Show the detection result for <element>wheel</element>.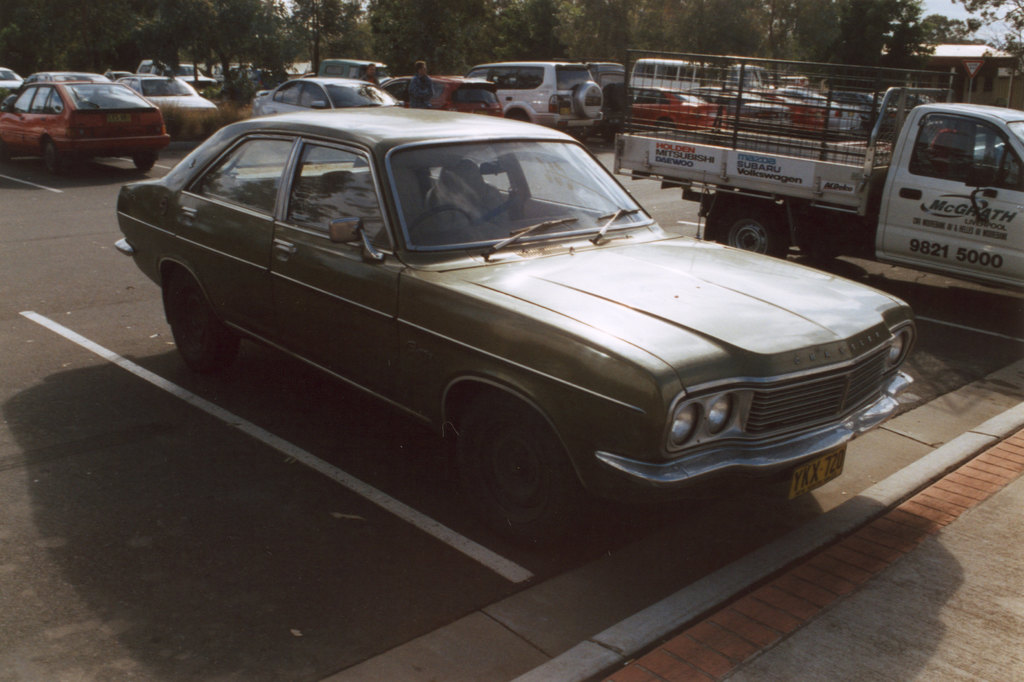
left=132, top=160, right=155, bottom=175.
